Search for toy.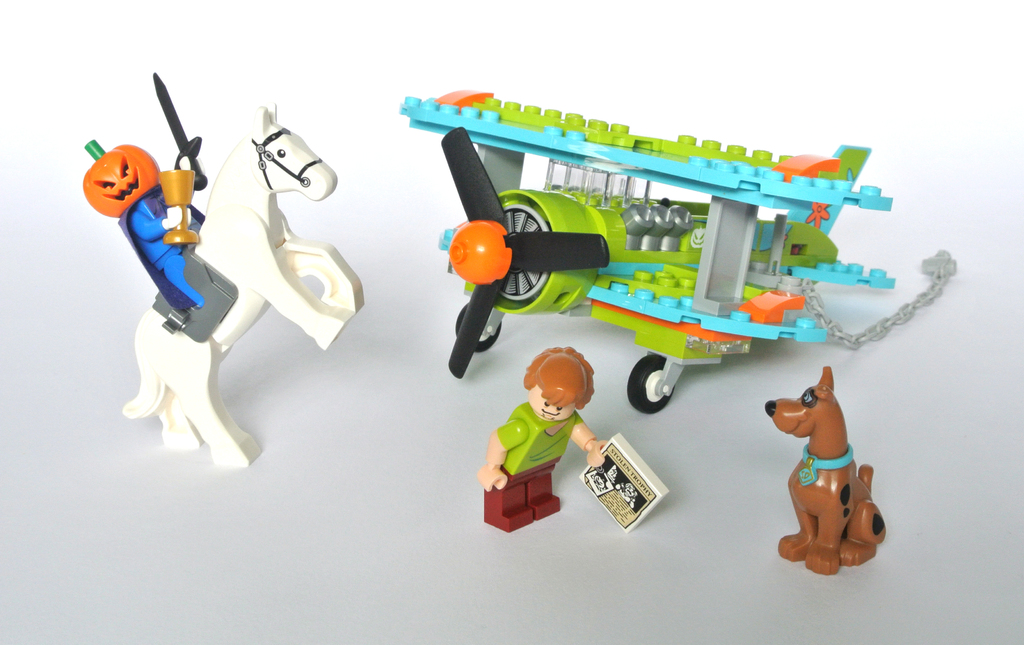
Found at 481, 346, 664, 532.
